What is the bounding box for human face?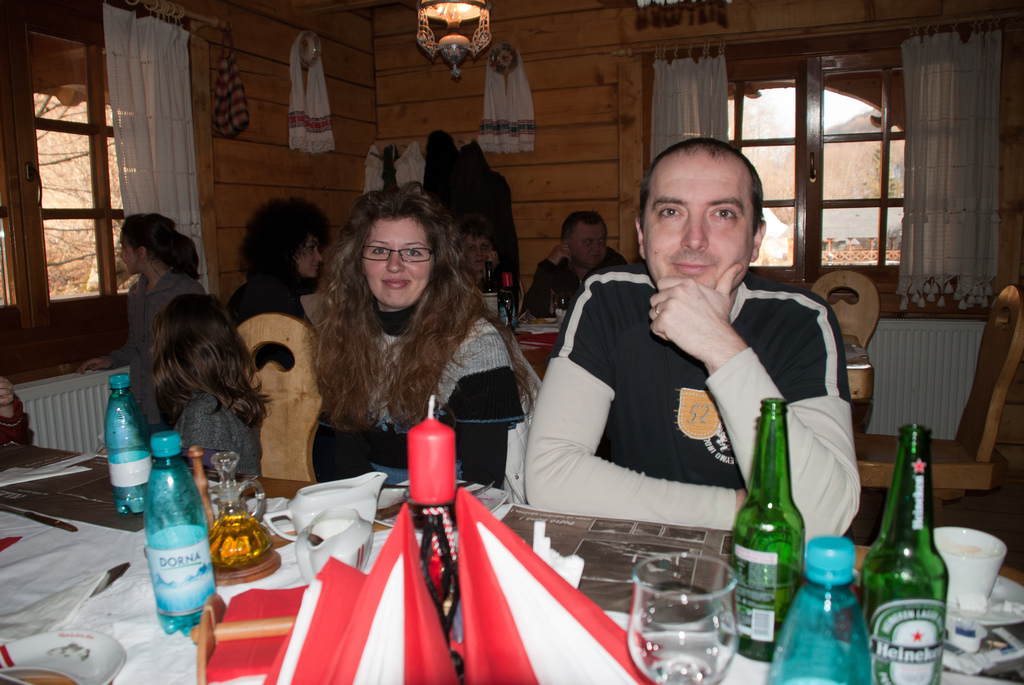
<box>565,225,606,269</box>.
